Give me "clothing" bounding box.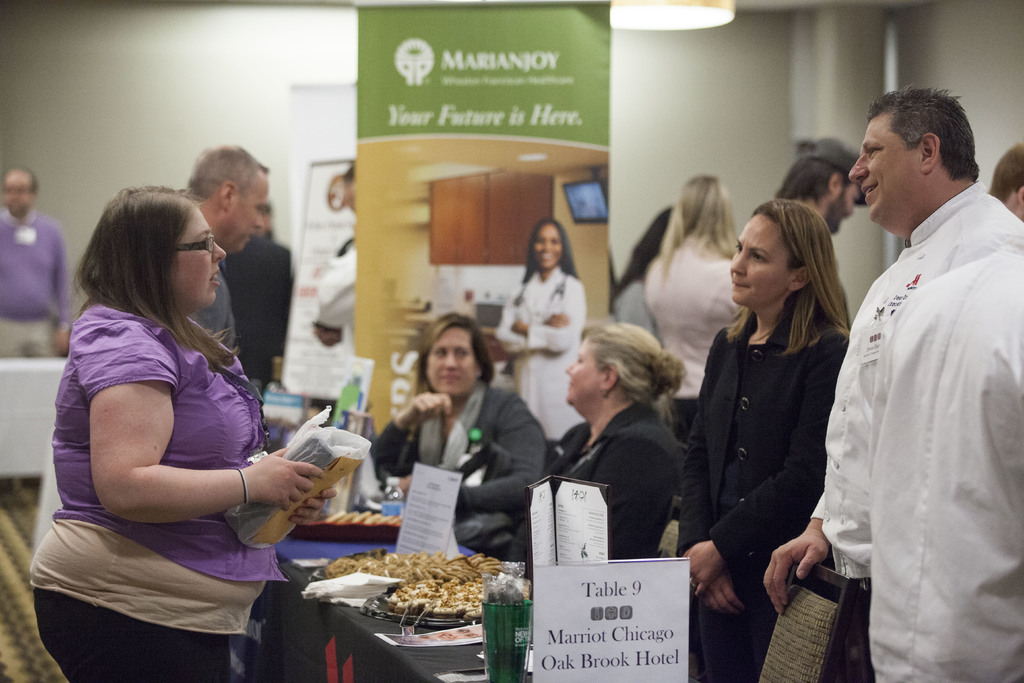
crop(0, 209, 70, 363).
